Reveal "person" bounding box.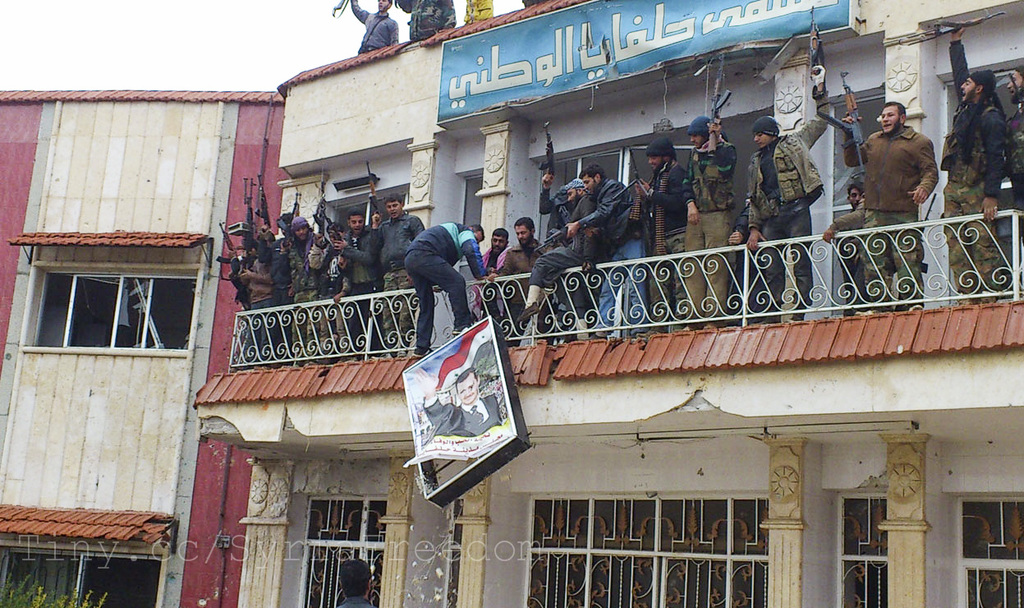
Revealed: (239, 244, 283, 355).
